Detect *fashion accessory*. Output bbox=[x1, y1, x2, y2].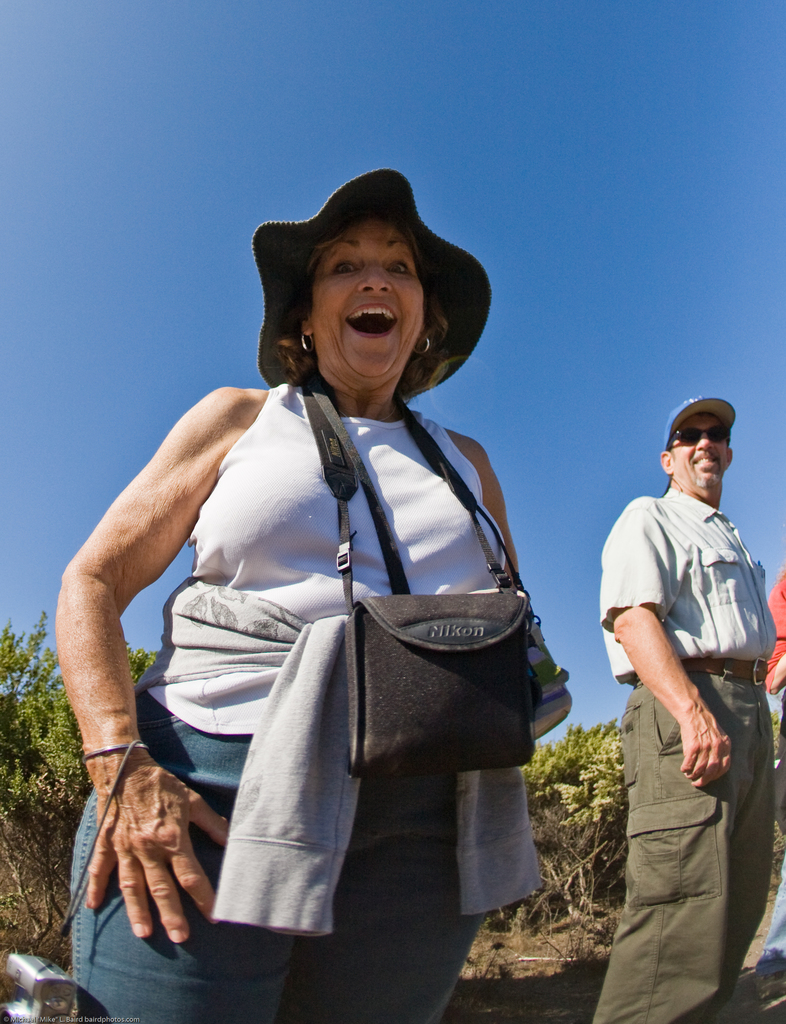
bbox=[662, 396, 737, 445].
